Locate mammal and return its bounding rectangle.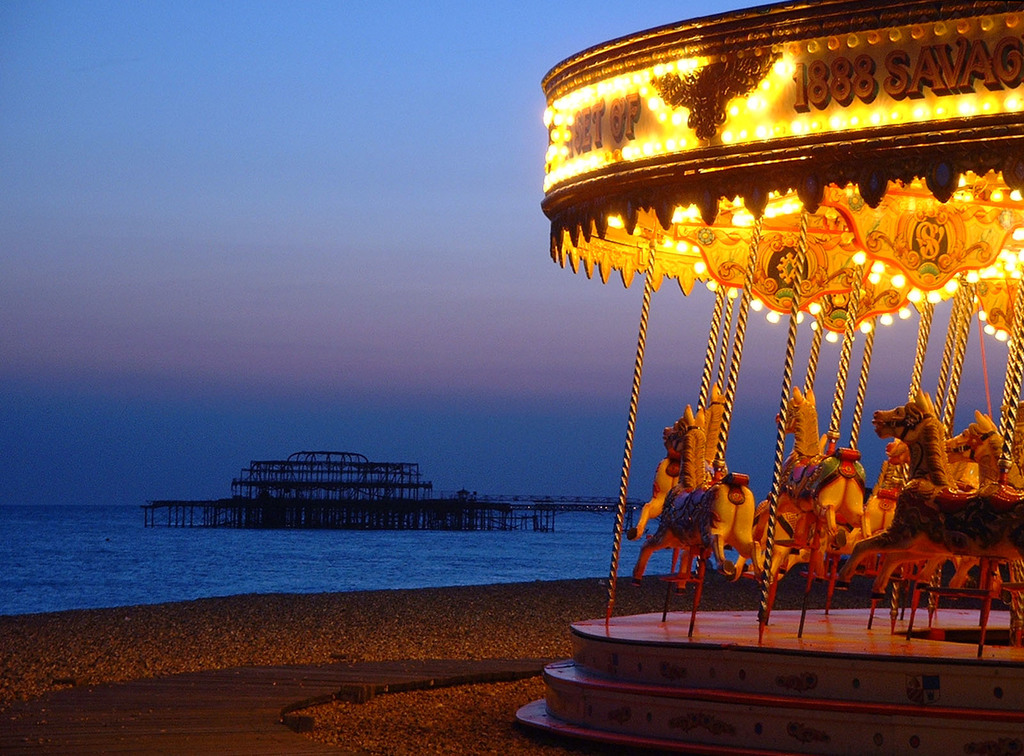
left=953, top=408, right=1023, bottom=489.
